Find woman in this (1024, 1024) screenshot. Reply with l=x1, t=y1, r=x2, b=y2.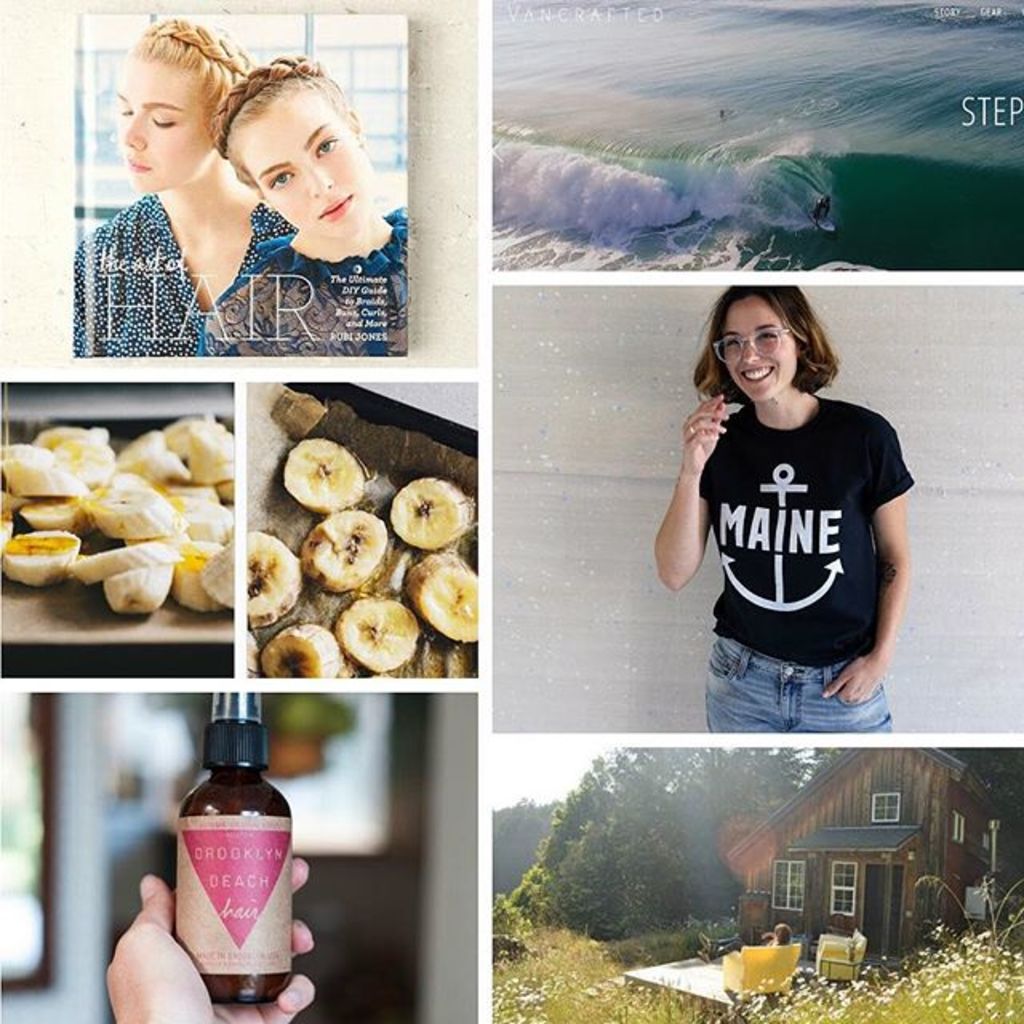
l=650, t=283, r=923, b=733.
